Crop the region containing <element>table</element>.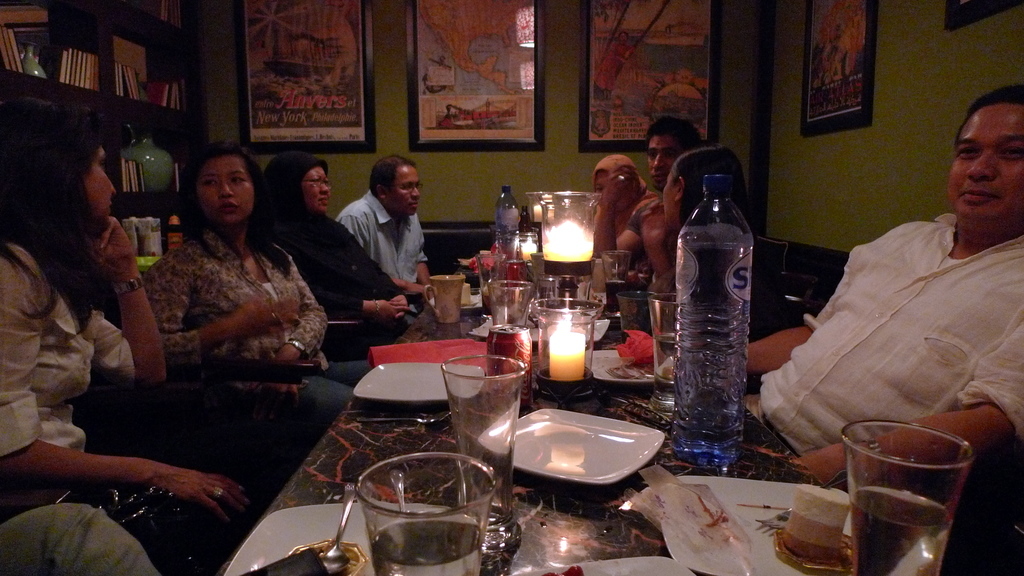
Crop region: locate(222, 304, 1023, 575).
